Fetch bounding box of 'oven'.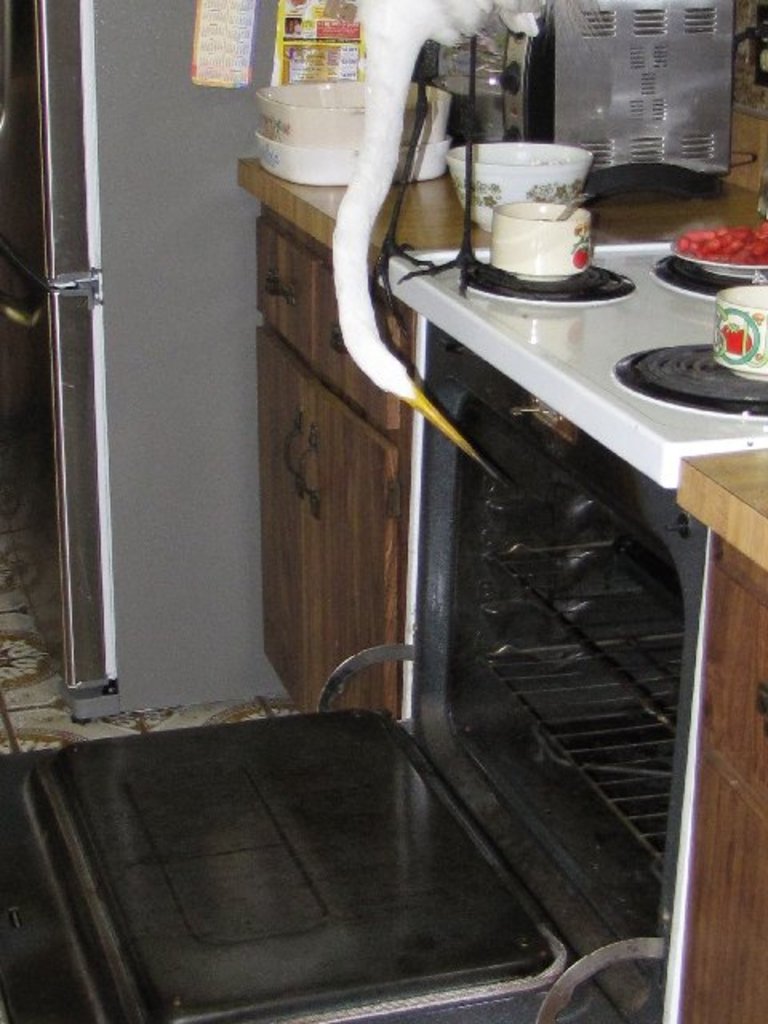
Bbox: left=430, top=0, right=738, bottom=173.
